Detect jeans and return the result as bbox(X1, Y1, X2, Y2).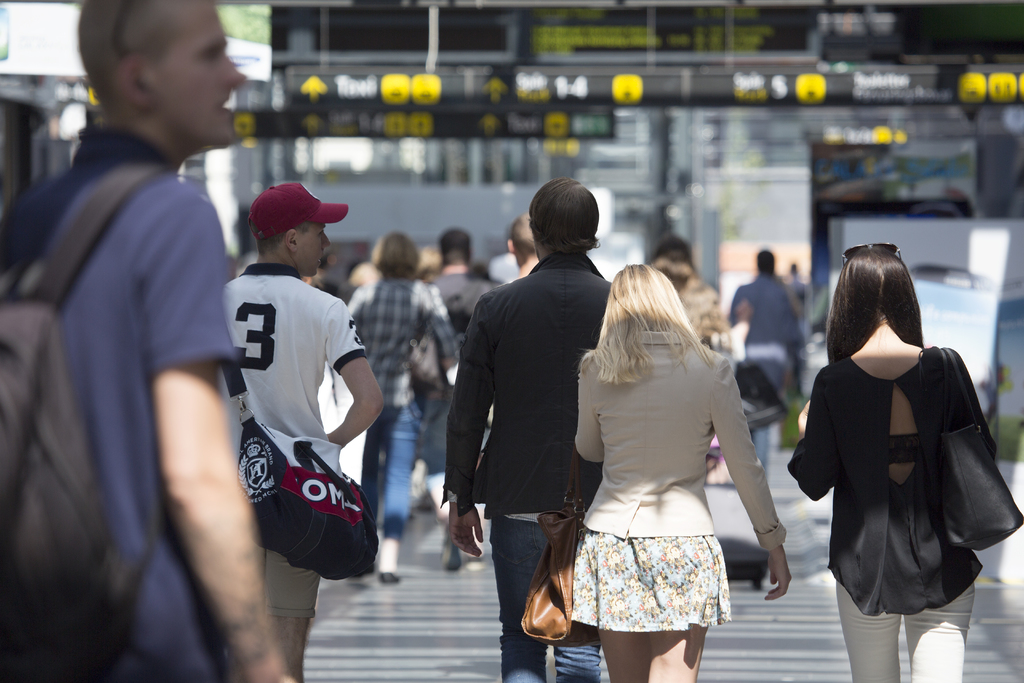
bbox(488, 517, 602, 682).
